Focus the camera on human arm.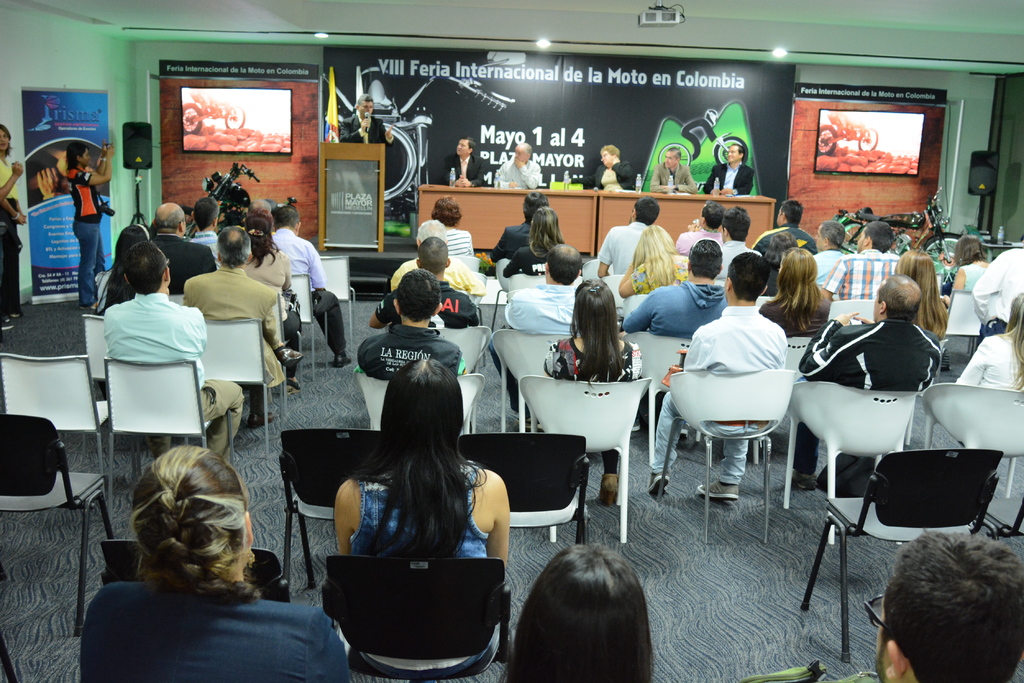
Focus region: [left=458, top=263, right=487, bottom=298].
